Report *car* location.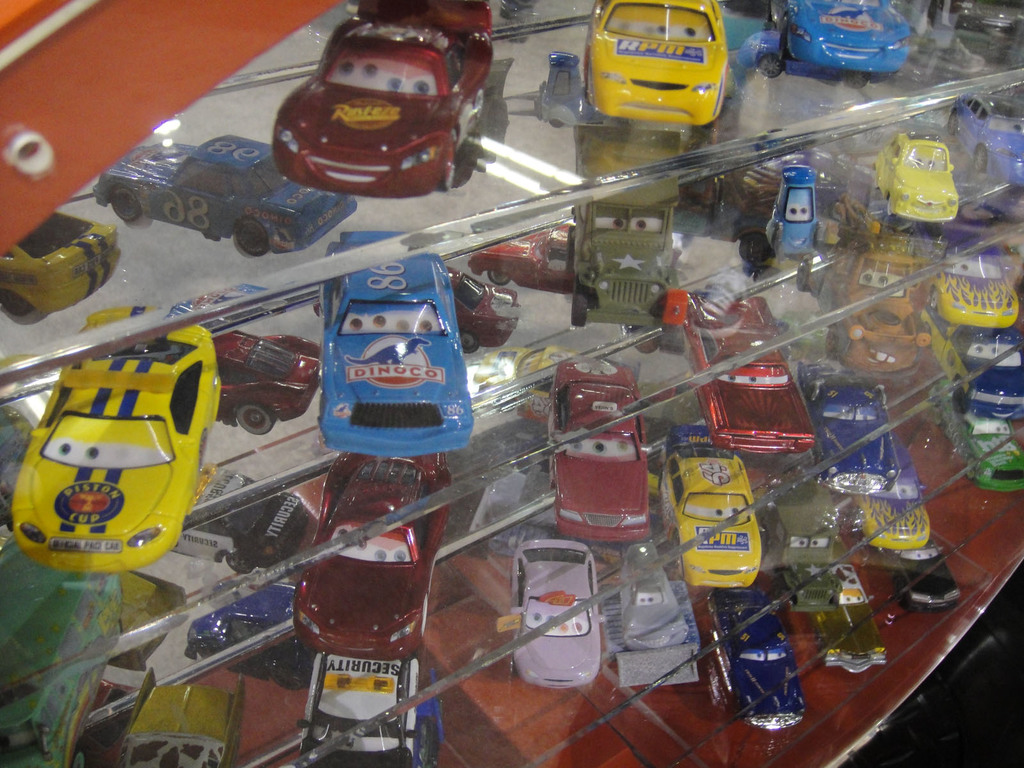
Report: x1=298, y1=449, x2=449, y2=657.
